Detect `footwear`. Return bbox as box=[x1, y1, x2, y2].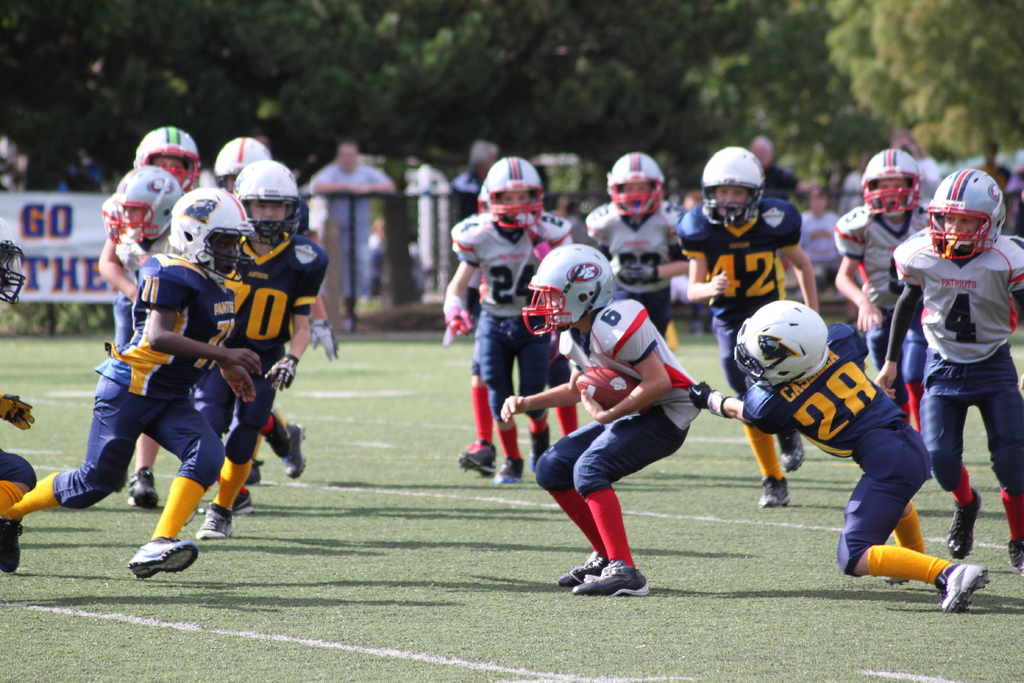
box=[948, 491, 980, 562].
